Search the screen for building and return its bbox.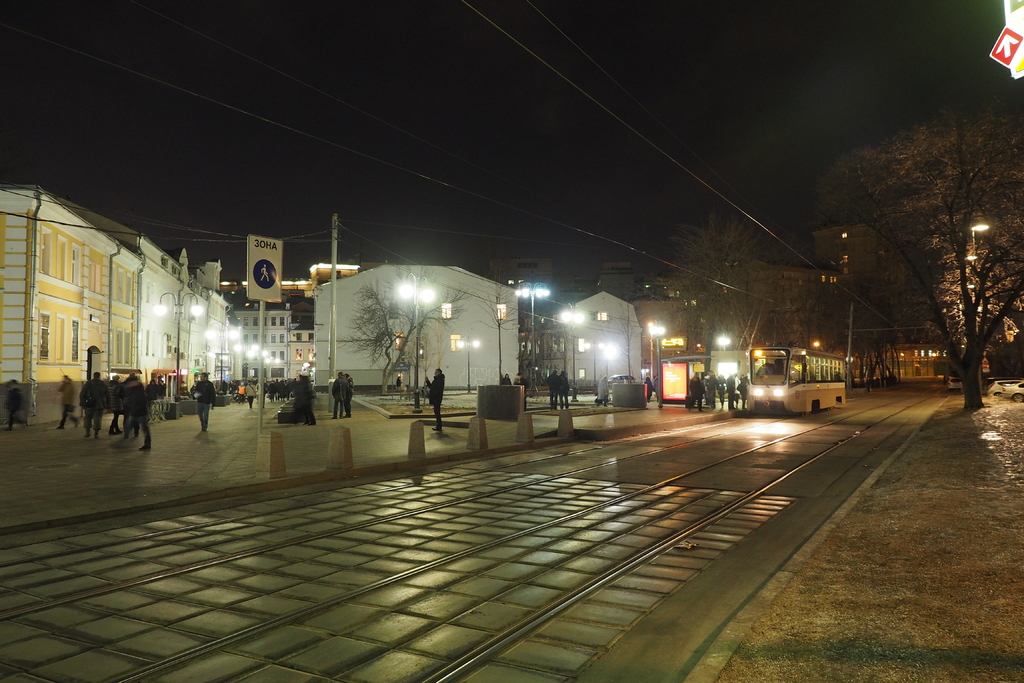
Found: 0/177/145/393.
